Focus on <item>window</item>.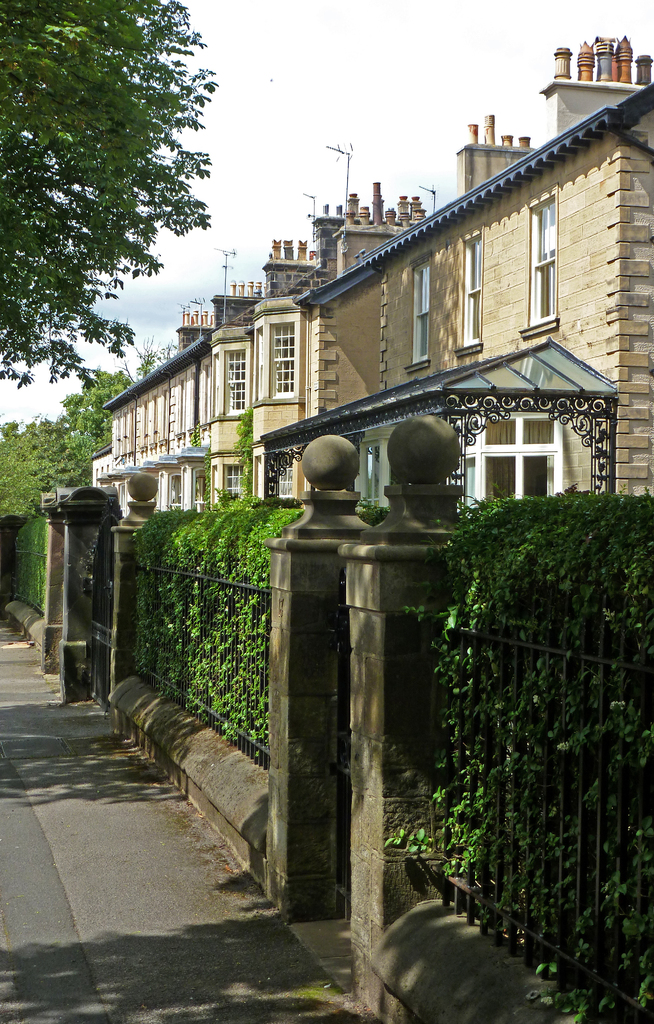
Focused at <region>456, 225, 484, 354</region>.
